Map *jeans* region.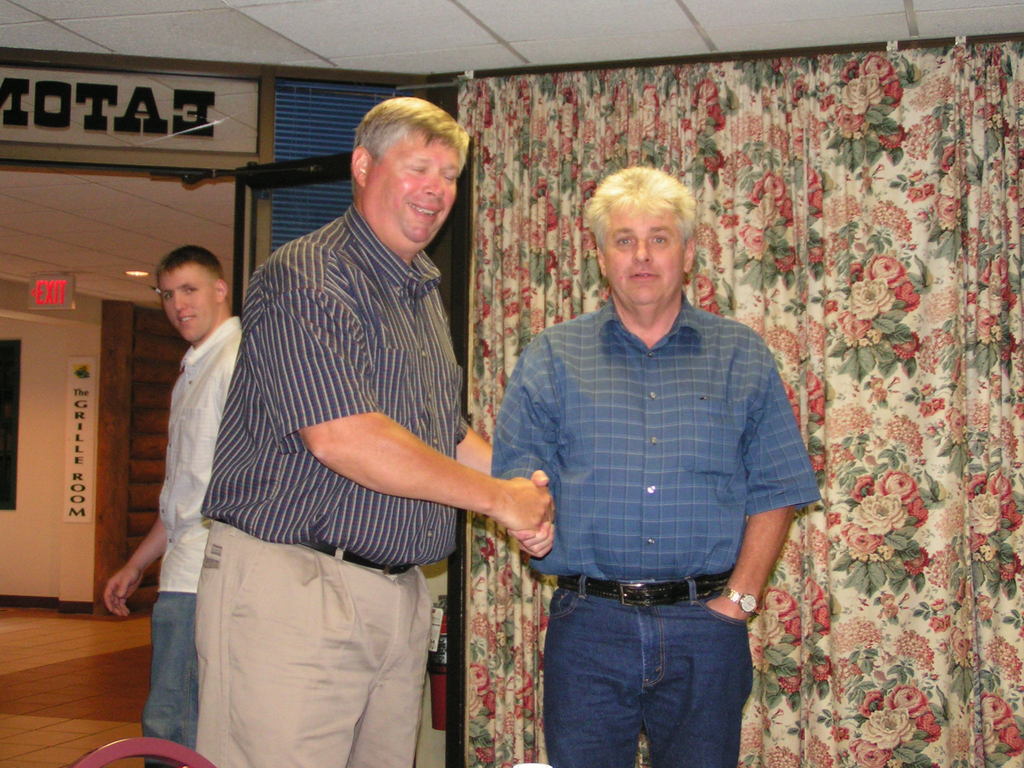
Mapped to 137 594 198 767.
